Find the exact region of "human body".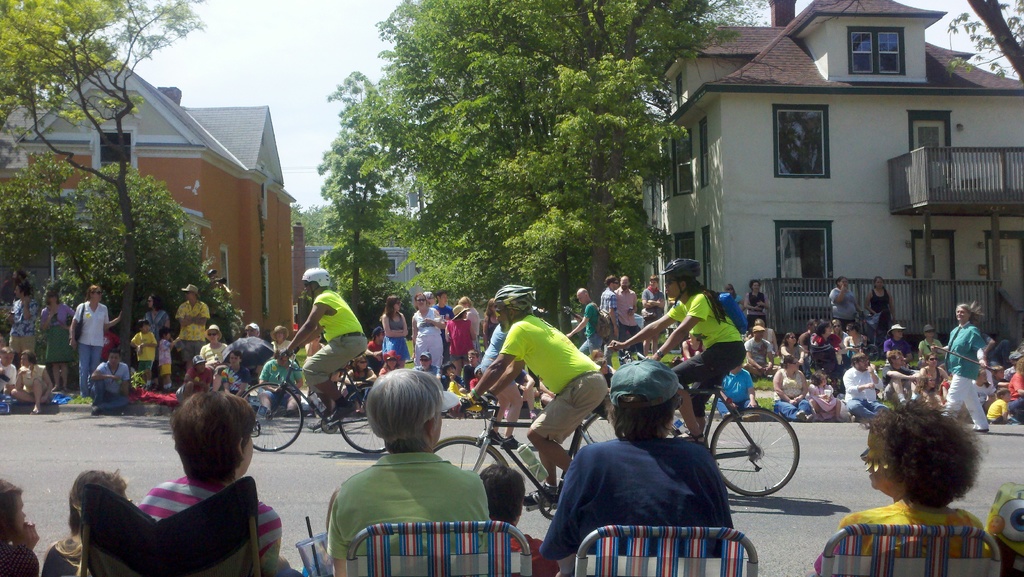
Exact region: x1=607 y1=256 x2=747 y2=443.
